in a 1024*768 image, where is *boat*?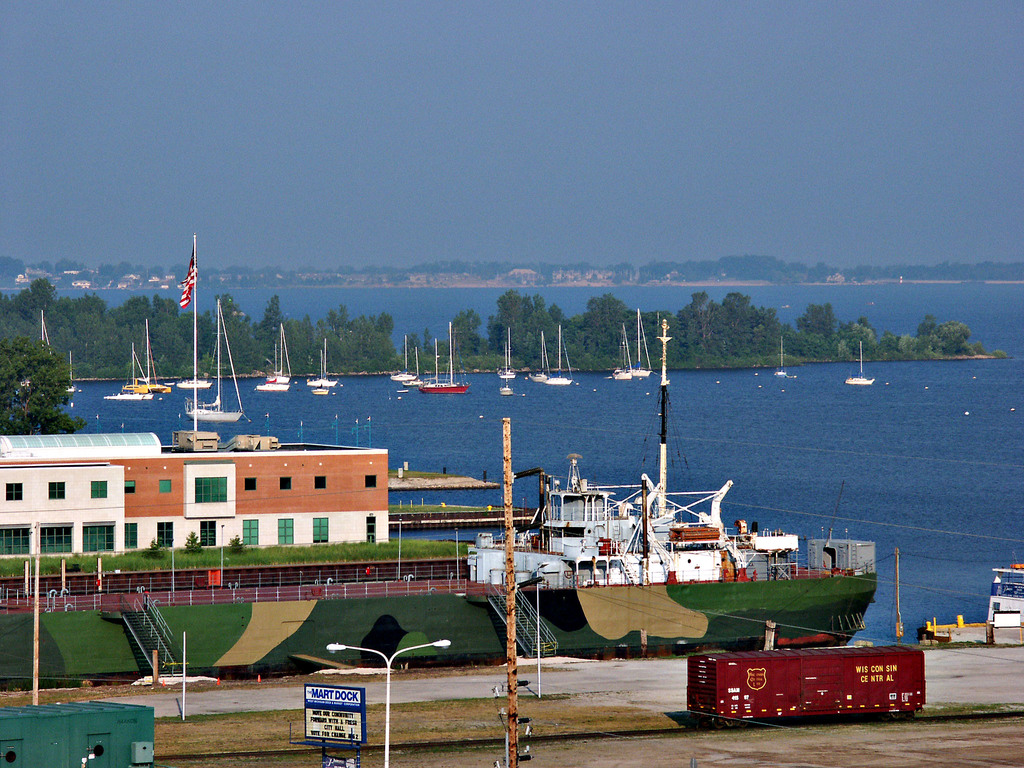
[x1=500, y1=325, x2=520, y2=378].
